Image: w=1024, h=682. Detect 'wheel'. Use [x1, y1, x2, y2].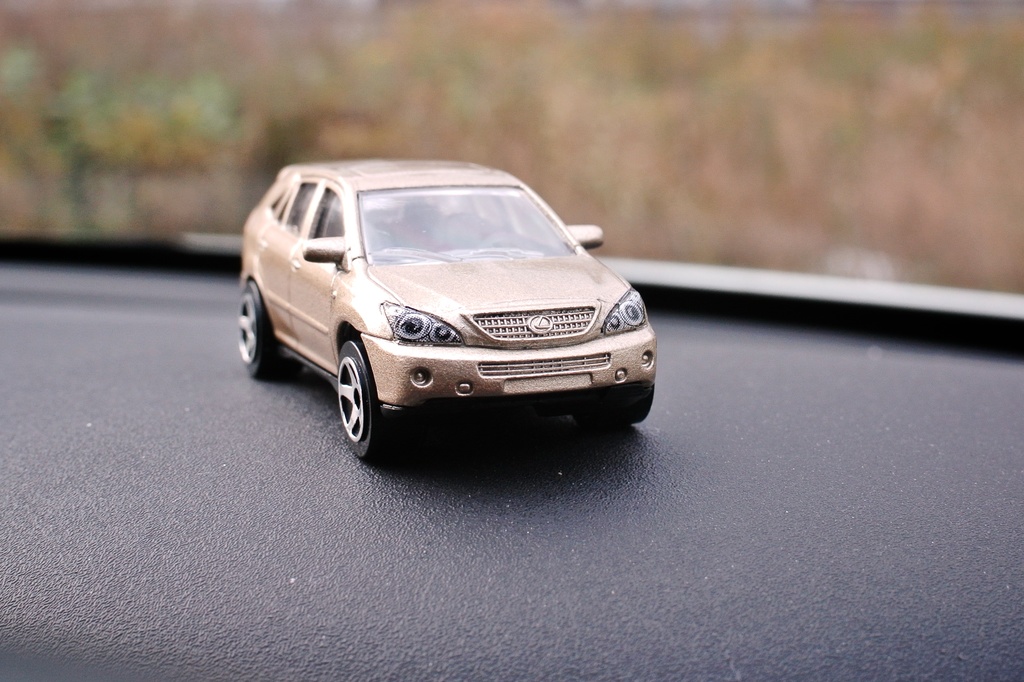
[333, 335, 402, 460].
